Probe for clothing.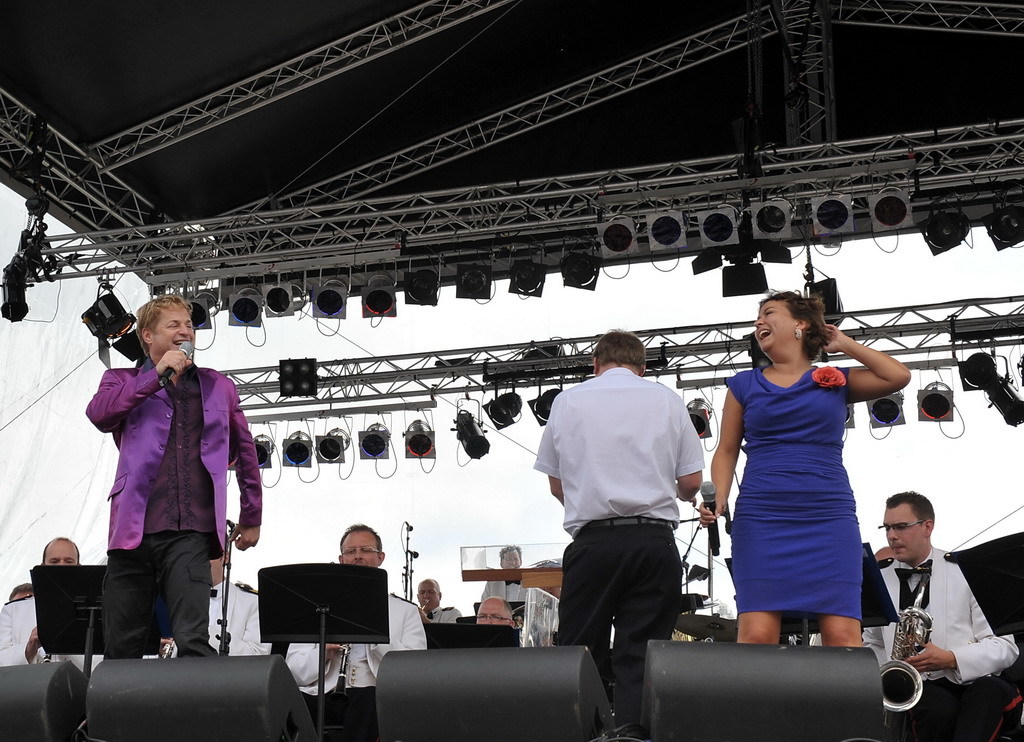
Probe result: rect(85, 360, 269, 682).
